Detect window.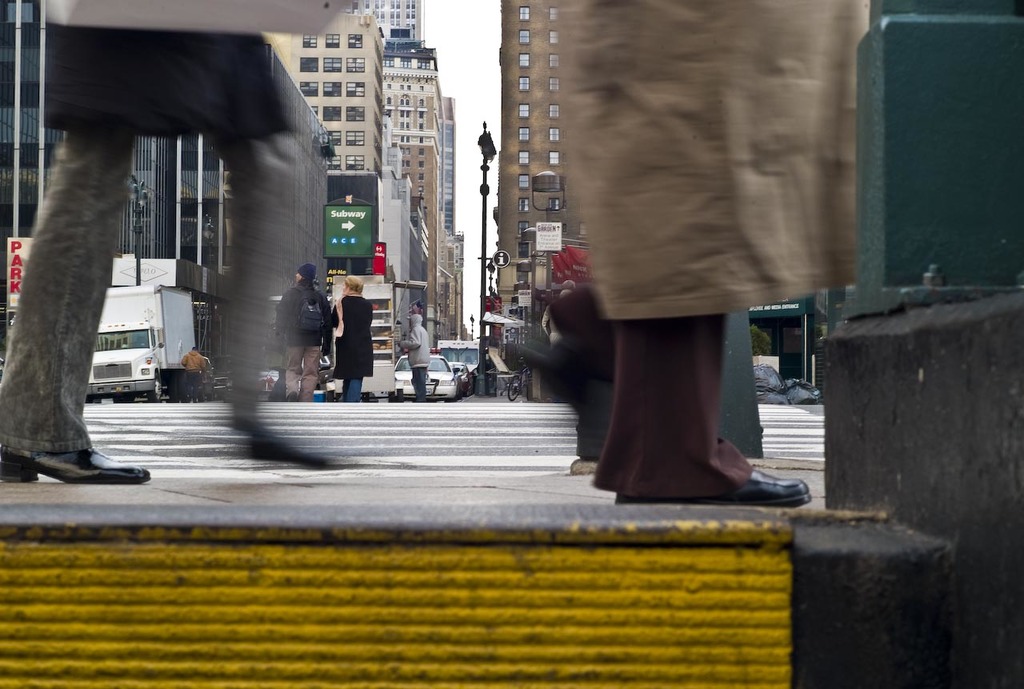
Detected at (x1=405, y1=149, x2=411, y2=155).
